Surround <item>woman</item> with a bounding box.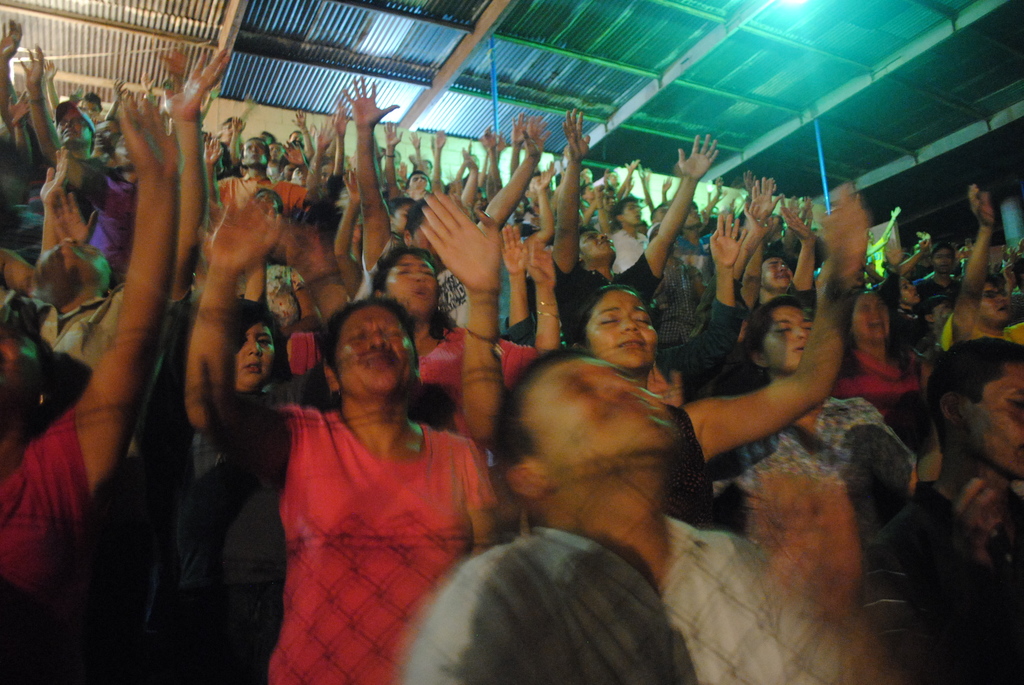
<bbox>650, 294, 920, 510</bbox>.
